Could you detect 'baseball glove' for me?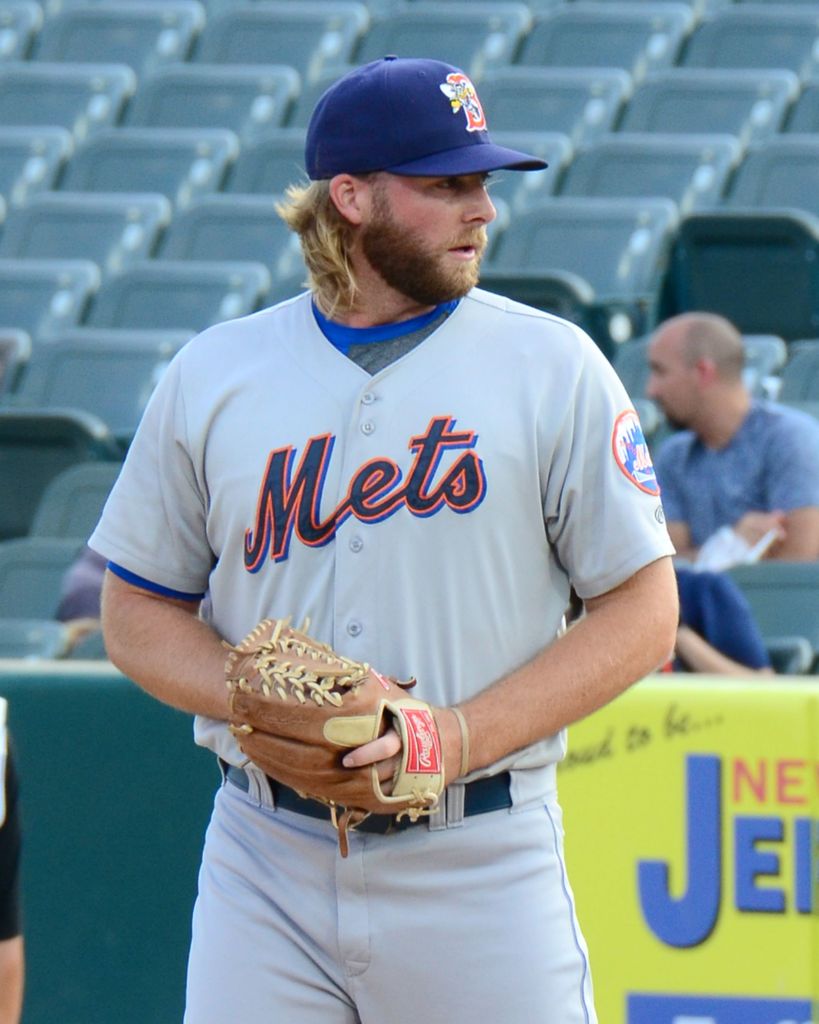
Detection result: box(221, 612, 444, 858).
